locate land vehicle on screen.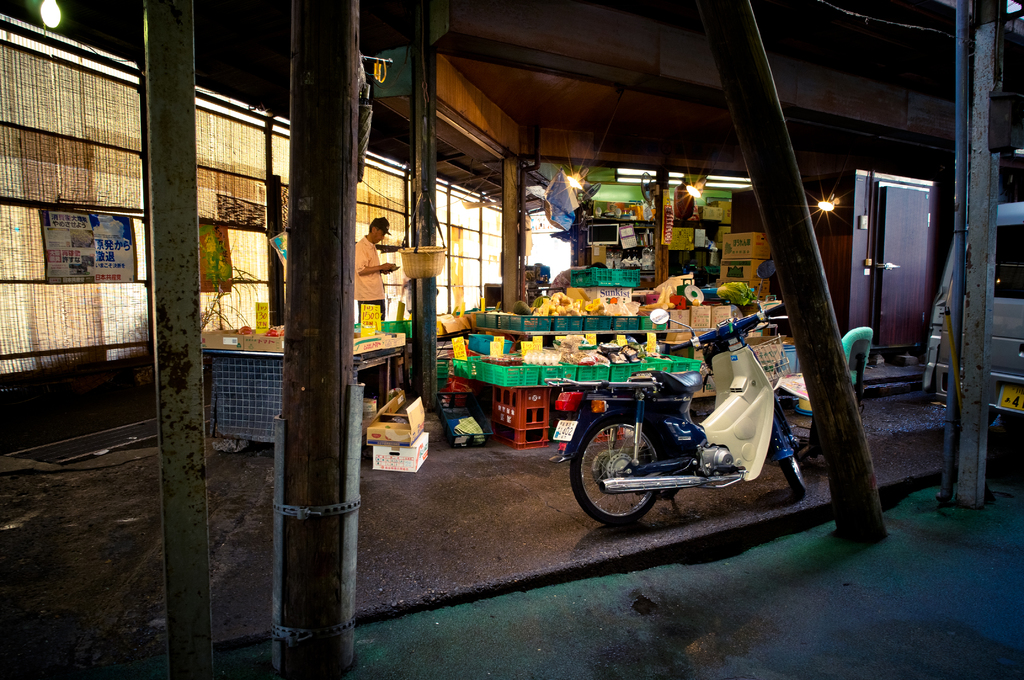
On screen at (left=919, top=200, right=1023, bottom=429).
